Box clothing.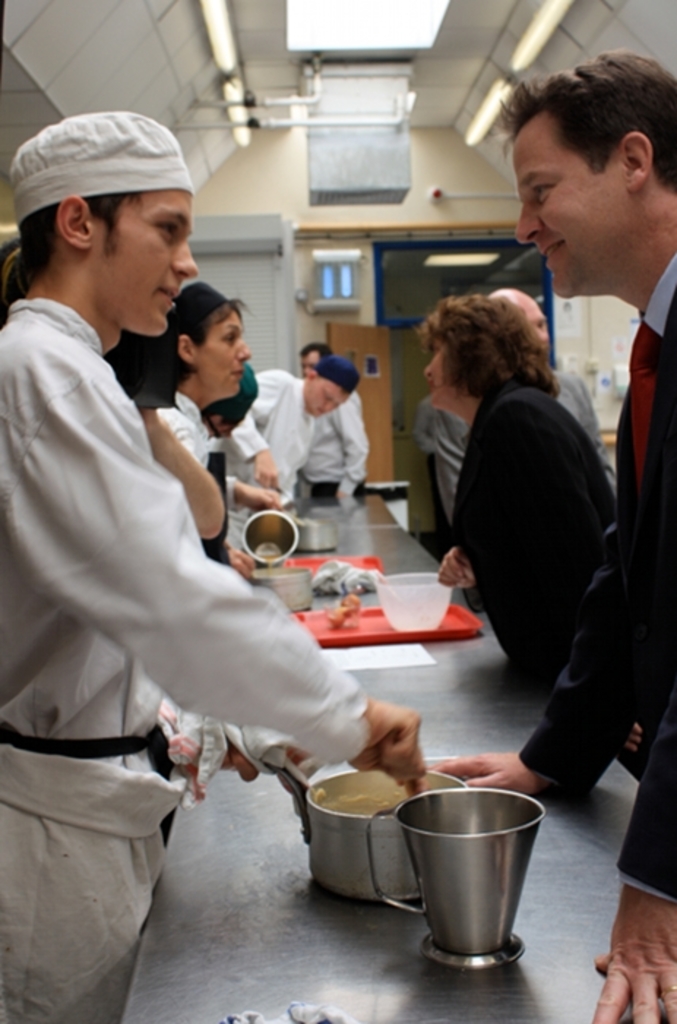
445 382 640 780.
